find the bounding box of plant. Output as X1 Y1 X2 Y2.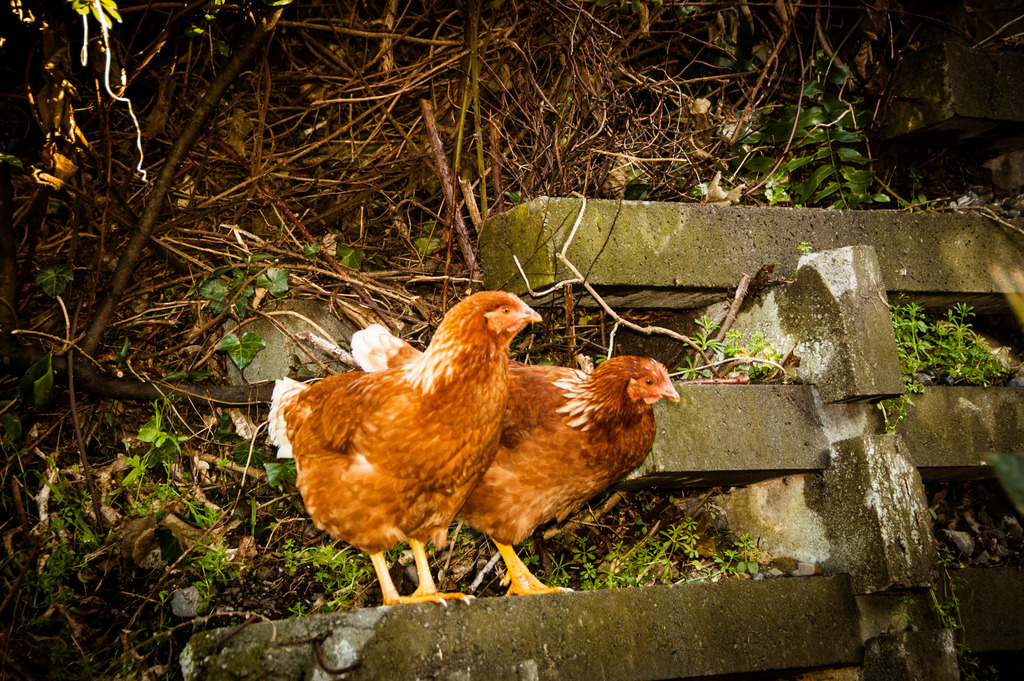
893 274 1019 411.
